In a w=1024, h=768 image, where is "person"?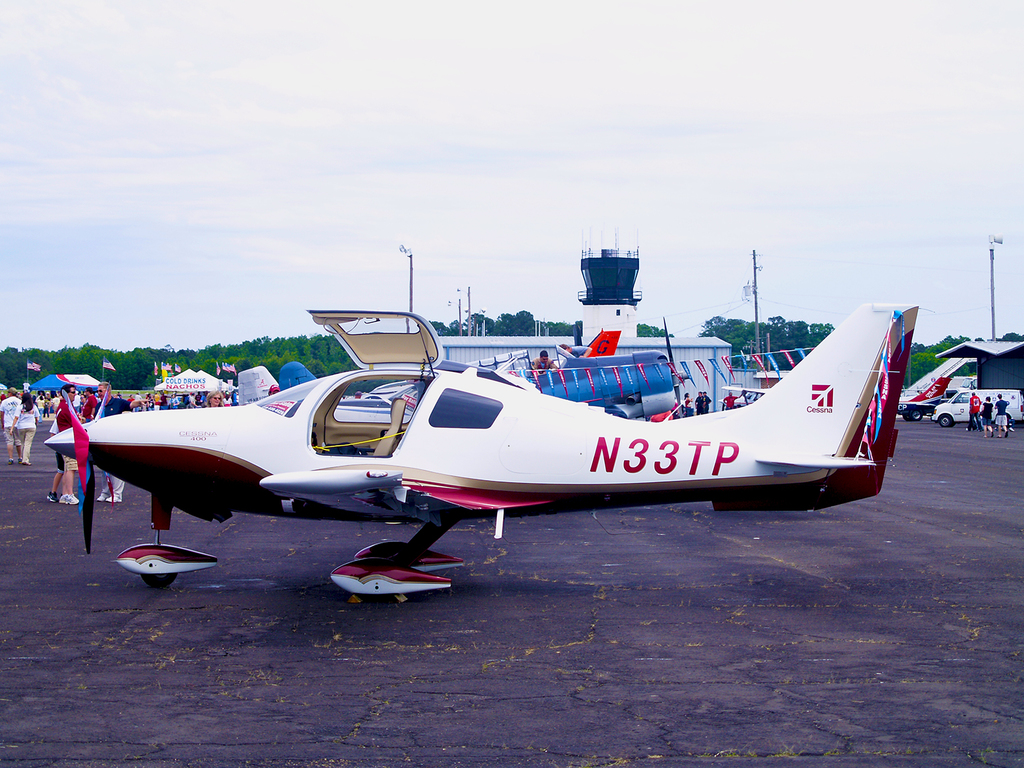
(left=995, top=395, right=1010, bottom=440).
